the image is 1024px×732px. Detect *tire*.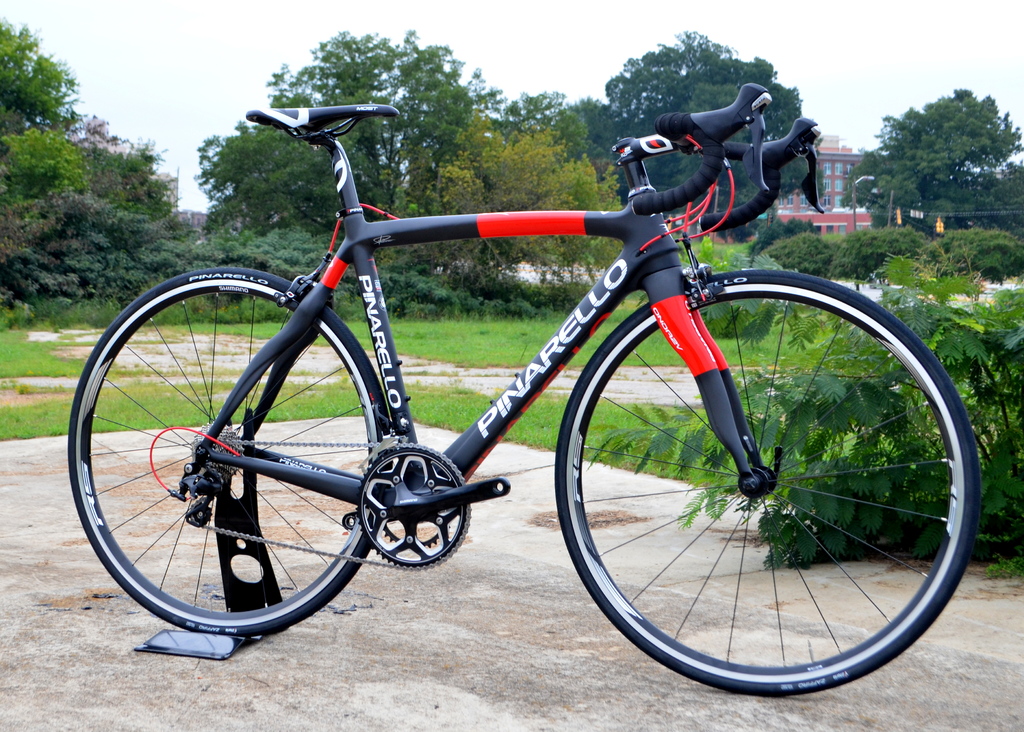
Detection: [x1=68, y1=264, x2=391, y2=634].
